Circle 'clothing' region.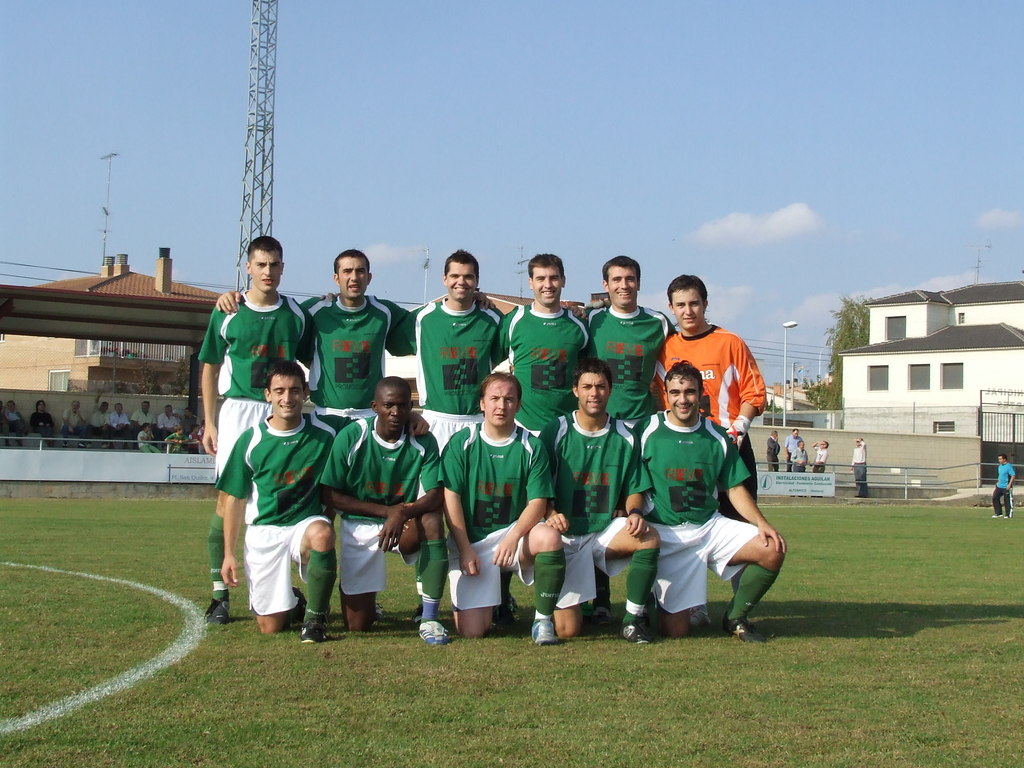
Region: box(183, 412, 204, 438).
